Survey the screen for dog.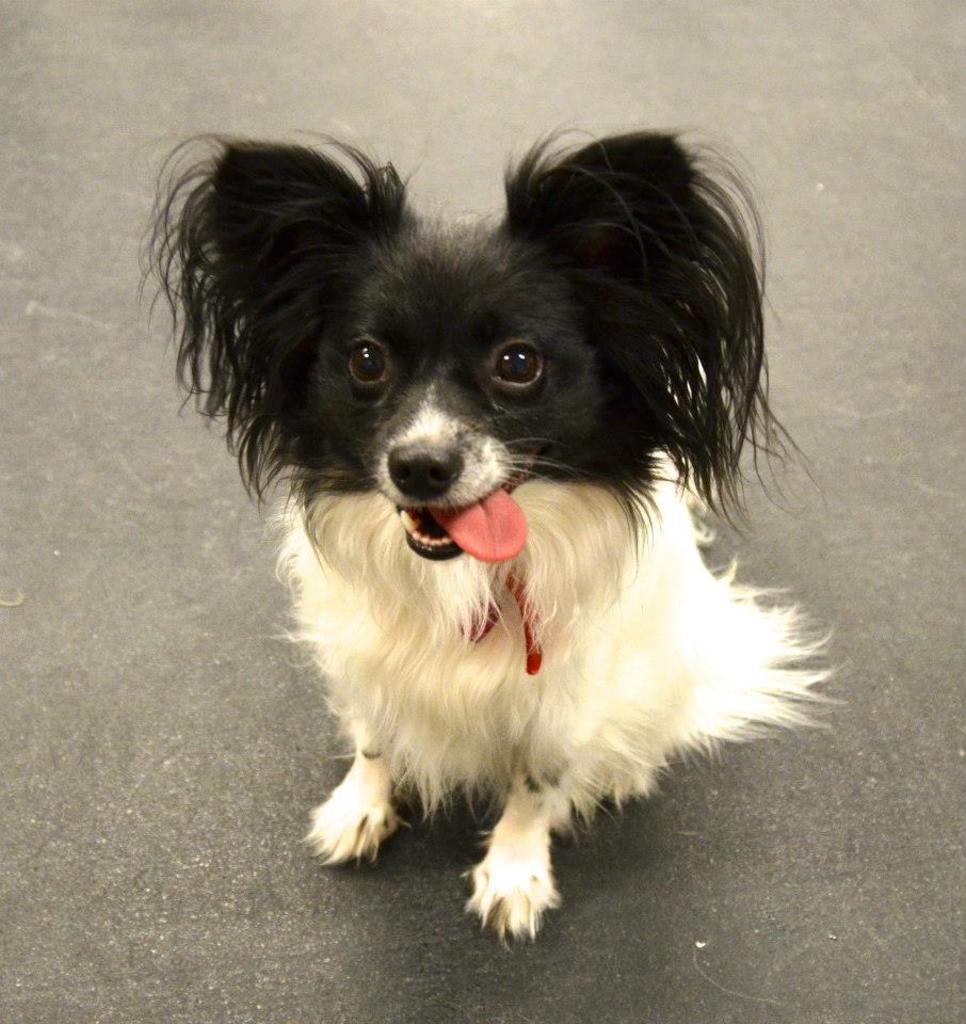
Survey found: 127/117/850/958.
